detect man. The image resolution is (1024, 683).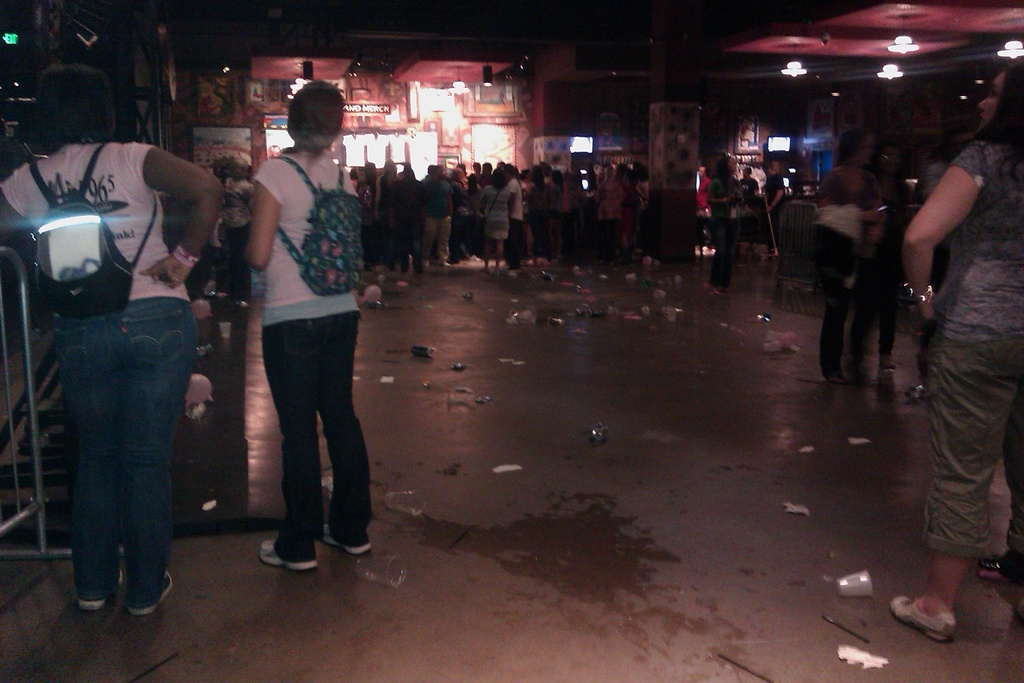
<region>419, 165, 458, 268</region>.
